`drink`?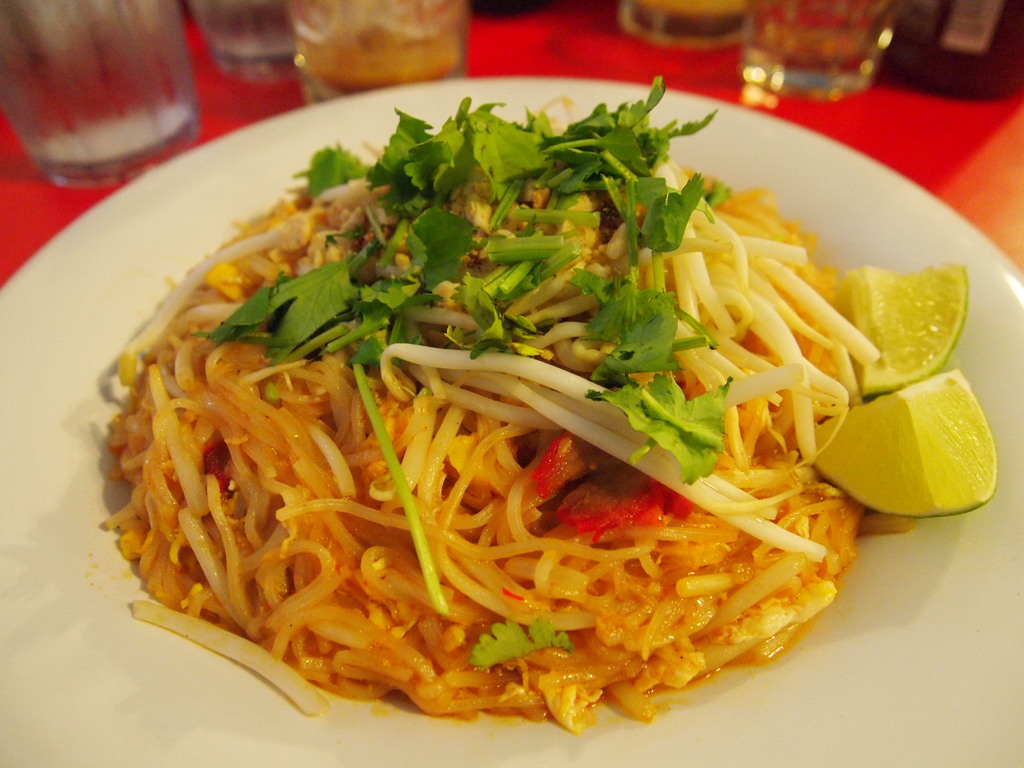
box=[296, 23, 452, 103]
